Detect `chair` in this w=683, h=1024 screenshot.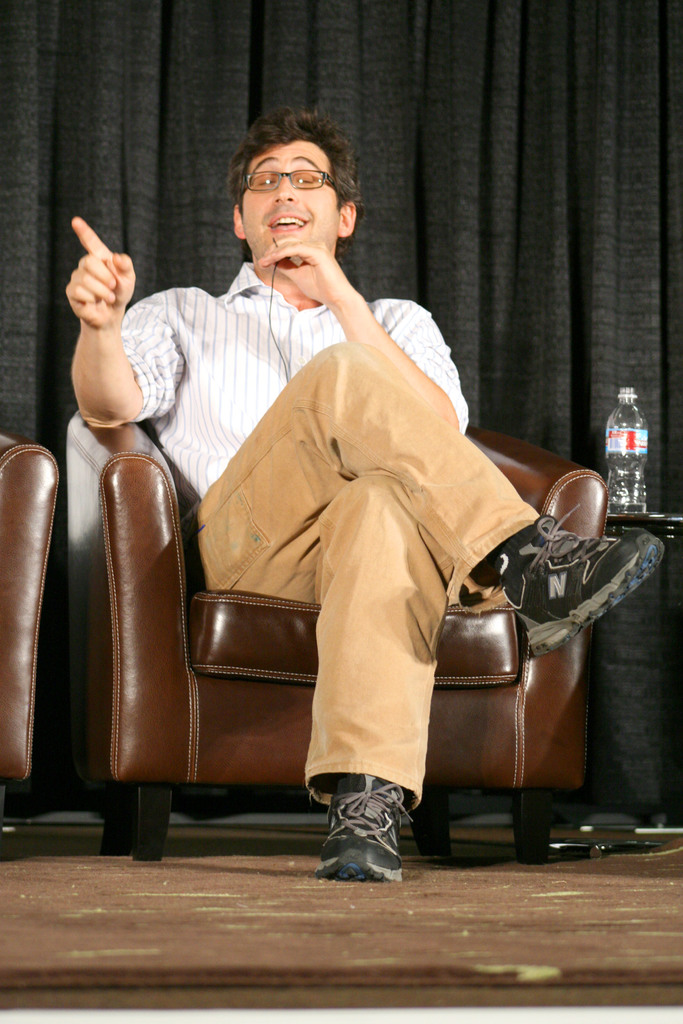
Detection: BBox(65, 419, 612, 865).
